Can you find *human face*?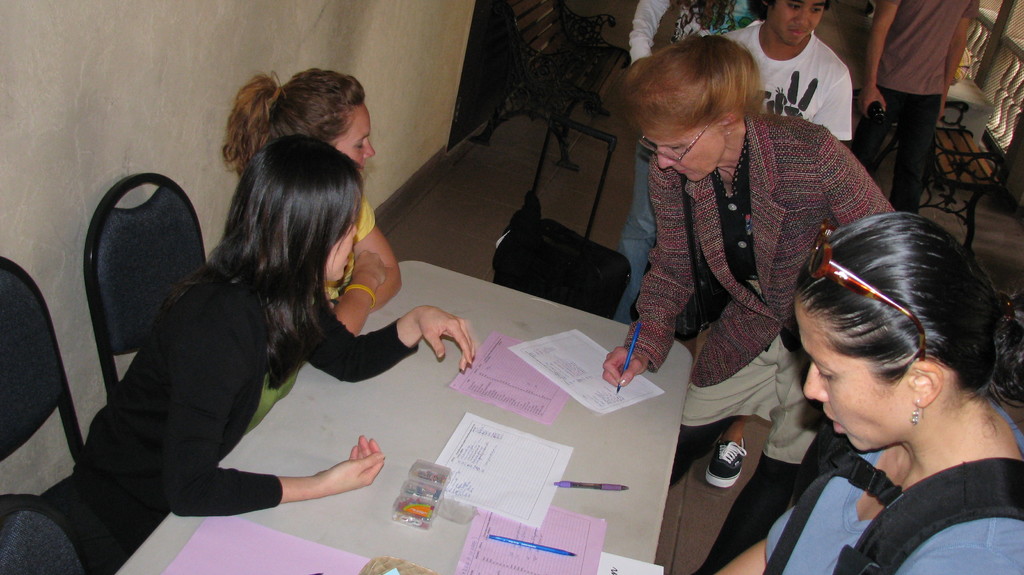
Yes, bounding box: rect(325, 203, 362, 280).
